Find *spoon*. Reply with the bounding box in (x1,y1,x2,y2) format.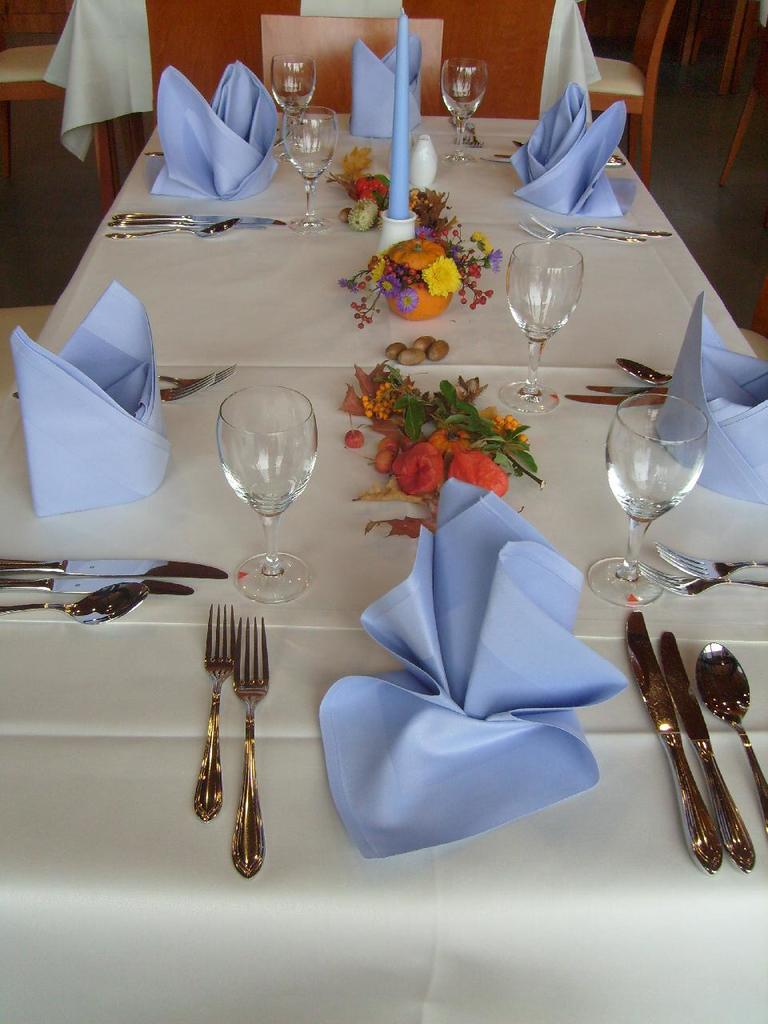
(617,357,672,385).
